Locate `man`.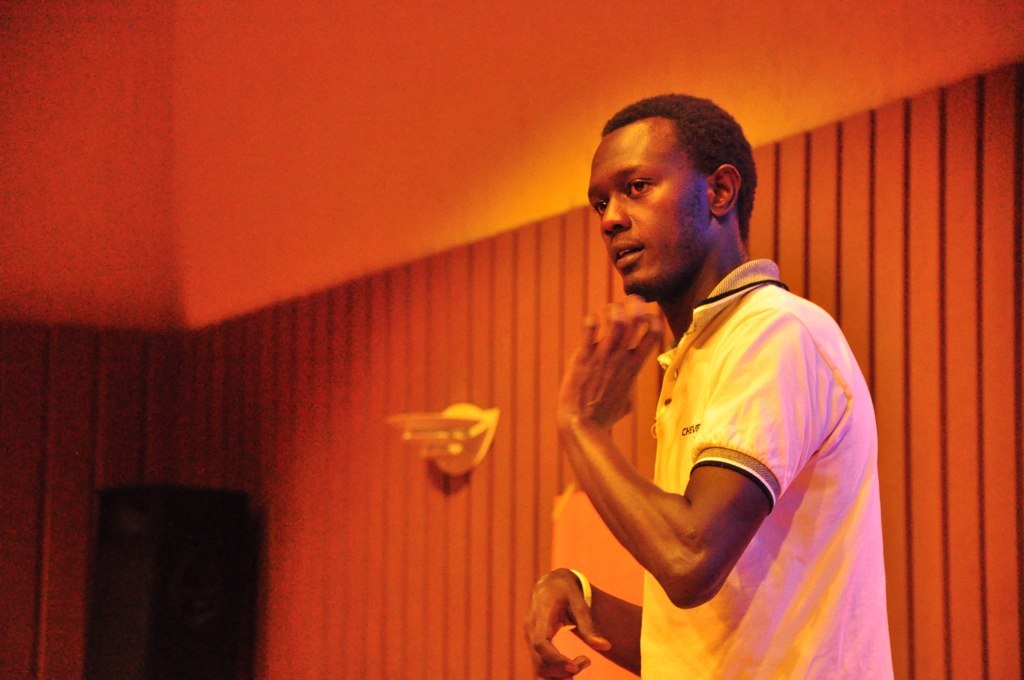
Bounding box: bbox(528, 79, 903, 679).
